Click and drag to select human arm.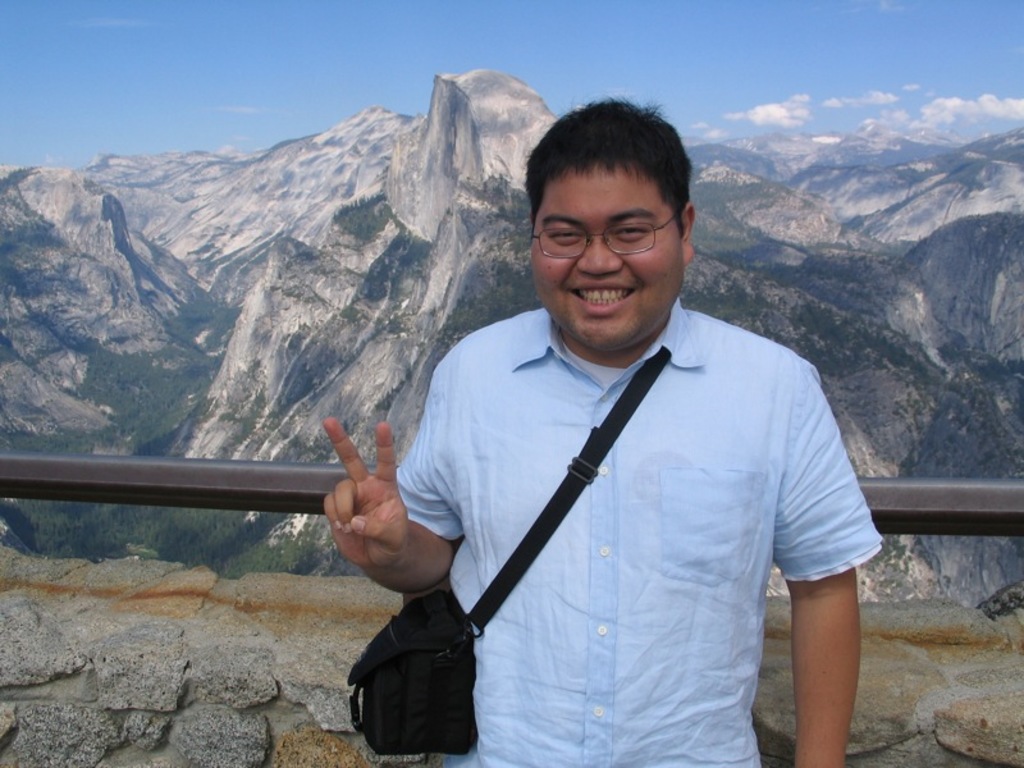
Selection: [763, 366, 854, 763].
